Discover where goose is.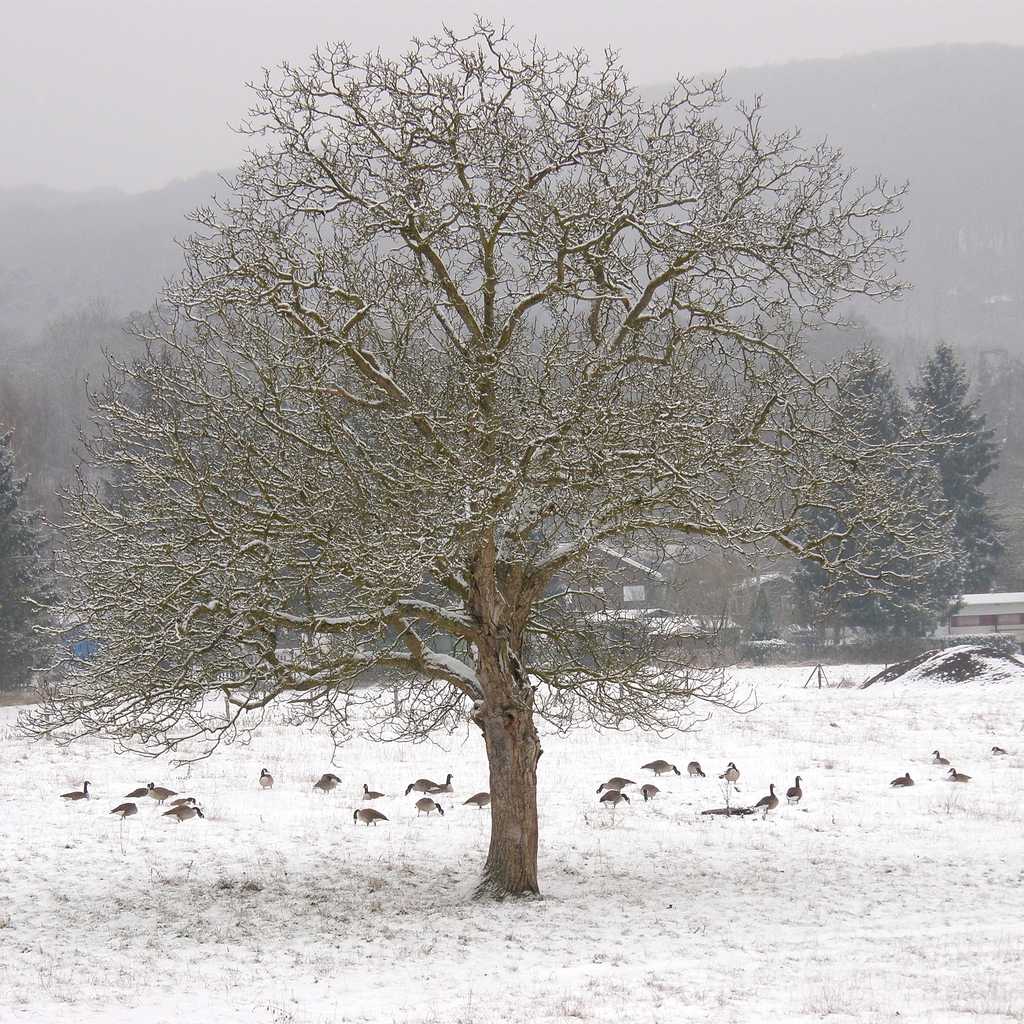
Discovered at (left=404, top=779, right=431, bottom=798).
